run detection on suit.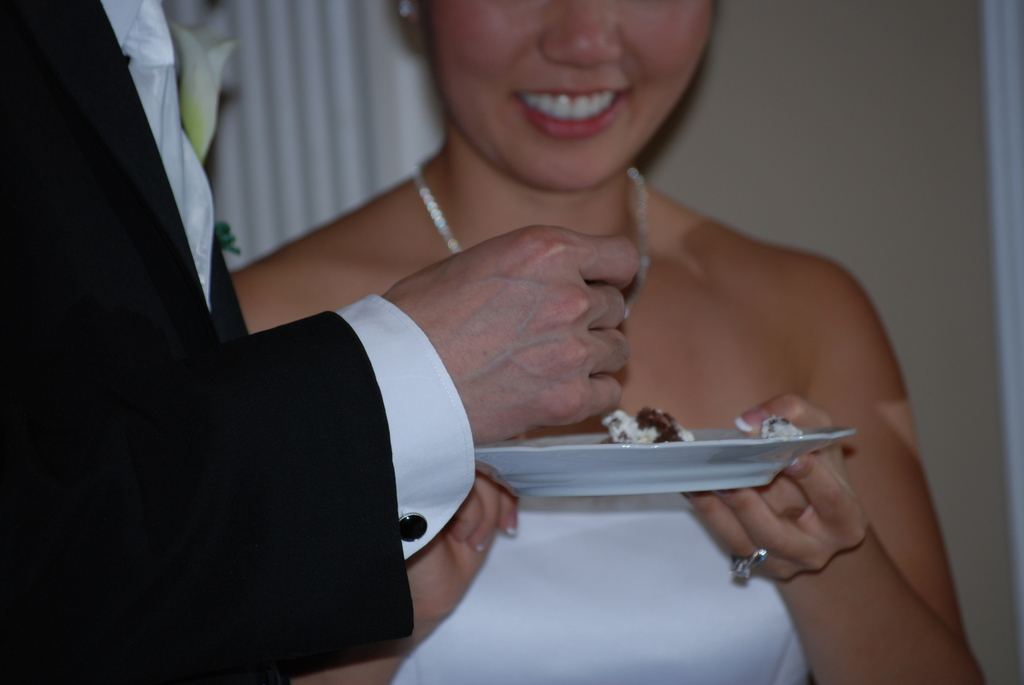
Result: x1=0 y1=0 x2=467 y2=684.
